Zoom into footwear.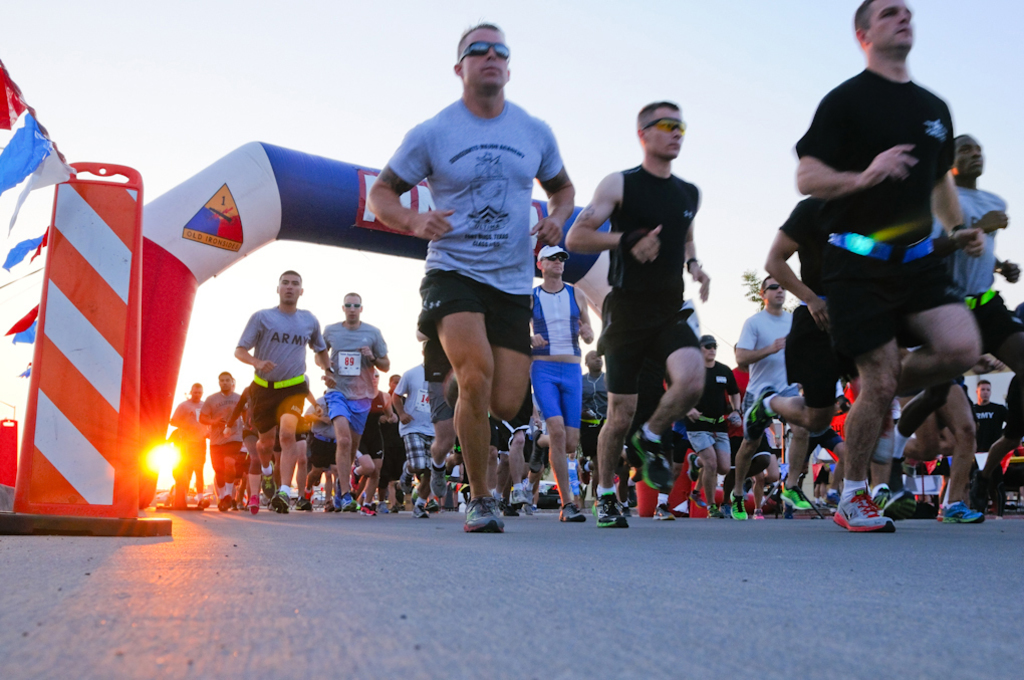
Zoom target: <box>529,430,542,469</box>.
